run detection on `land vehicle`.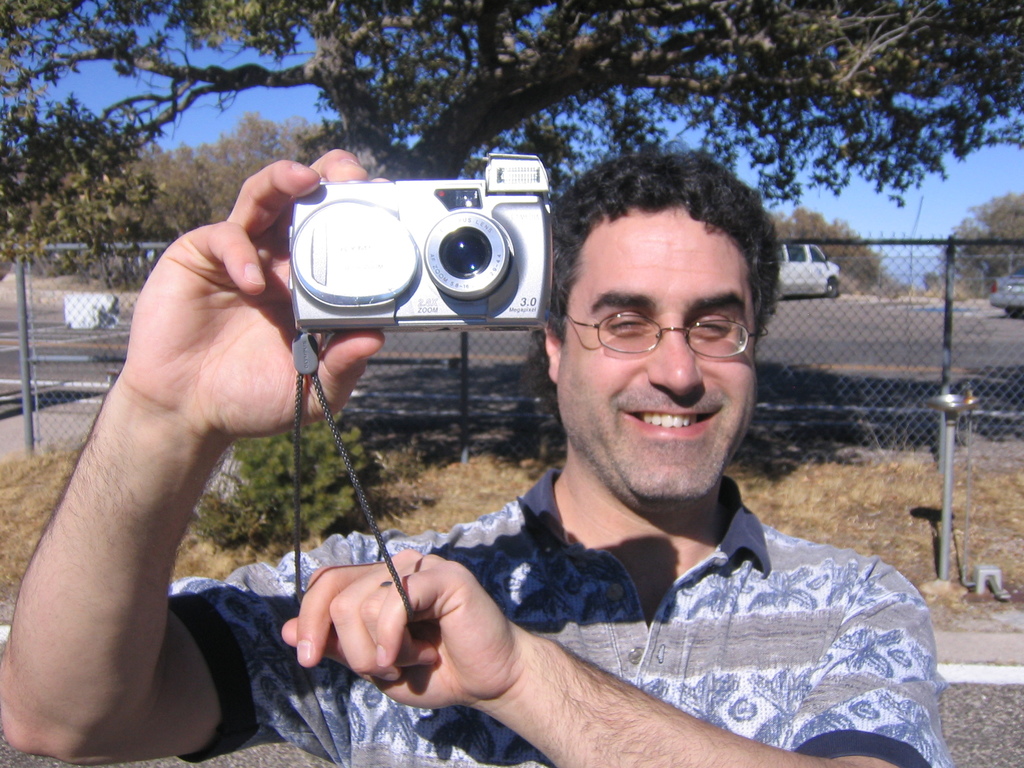
Result: 778, 241, 842, 300.
